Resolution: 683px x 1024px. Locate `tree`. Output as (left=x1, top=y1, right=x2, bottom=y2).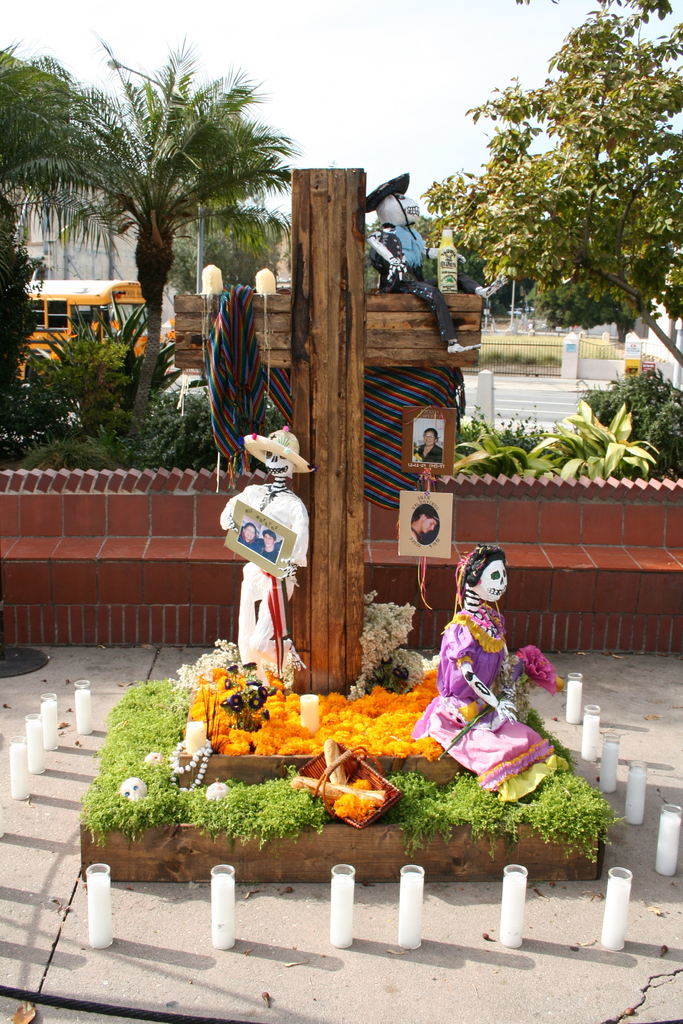
(left=527, top=245, right=665, bottom=345).
